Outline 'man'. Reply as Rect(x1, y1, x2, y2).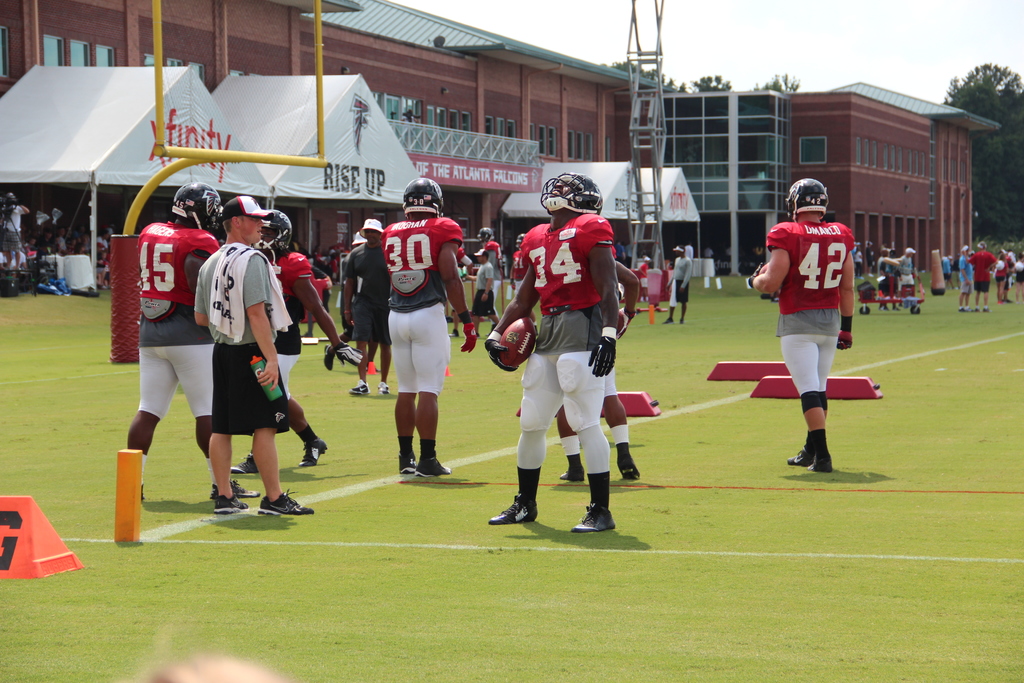
Rect(492, 169, 621, 527).
